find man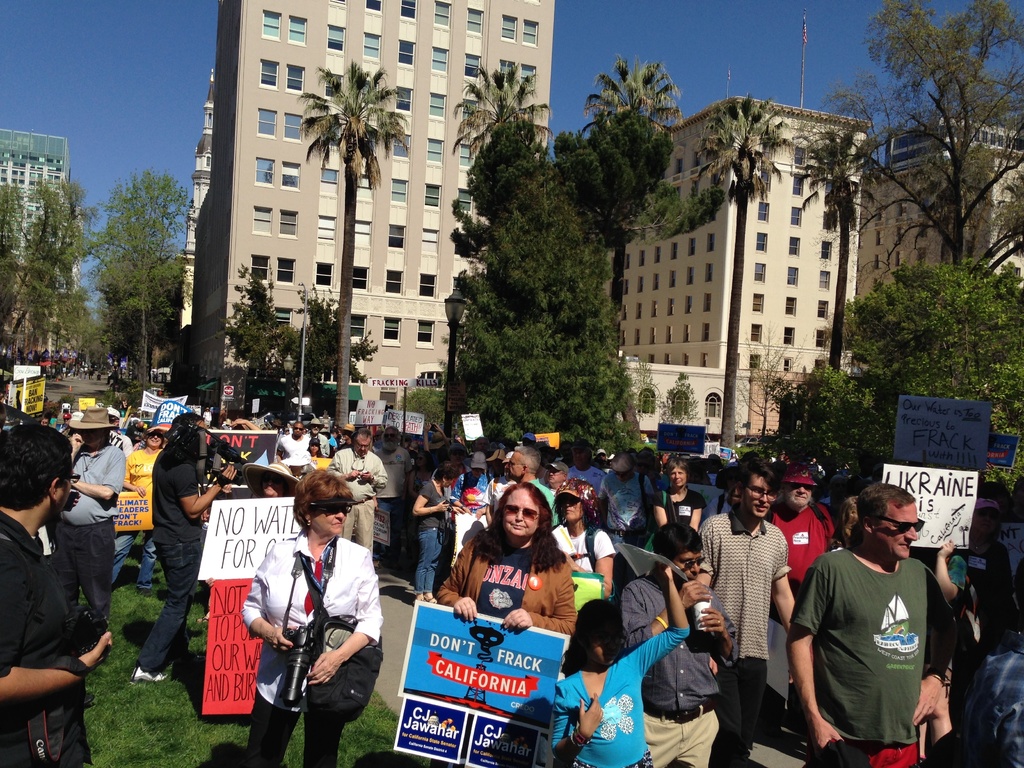
595, 449, 655, 555
